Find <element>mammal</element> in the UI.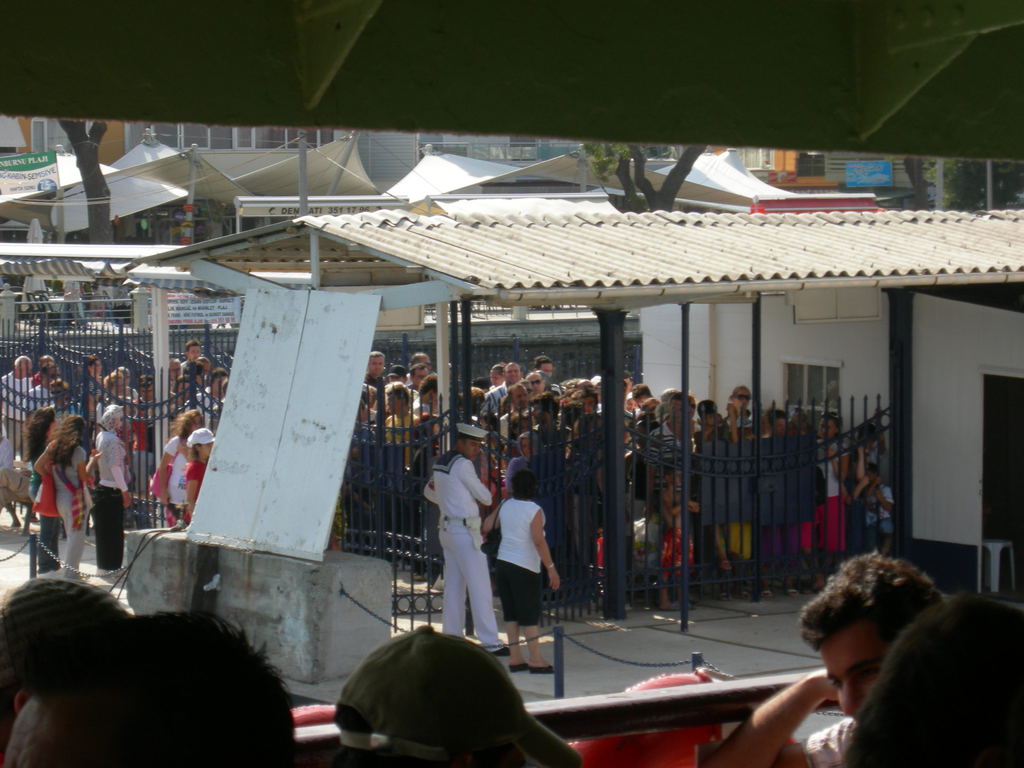
UI element at bbox=[844, 589, 1023, 767].
